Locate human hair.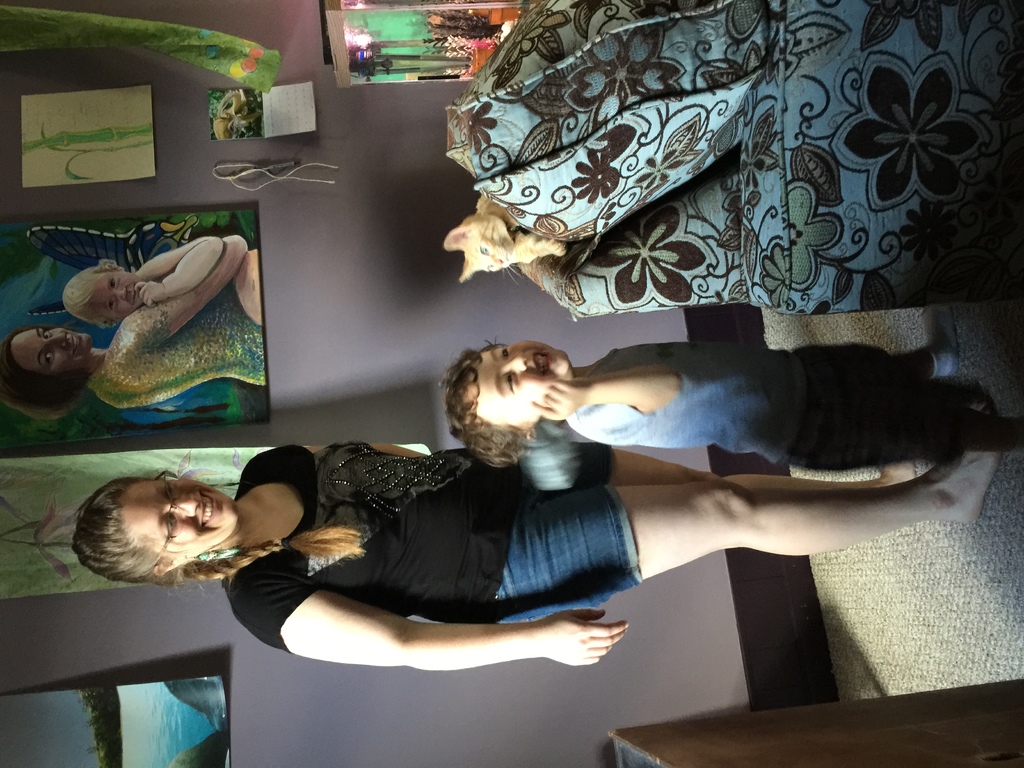
Bounding box: detection(62, 262, 125, 328).
